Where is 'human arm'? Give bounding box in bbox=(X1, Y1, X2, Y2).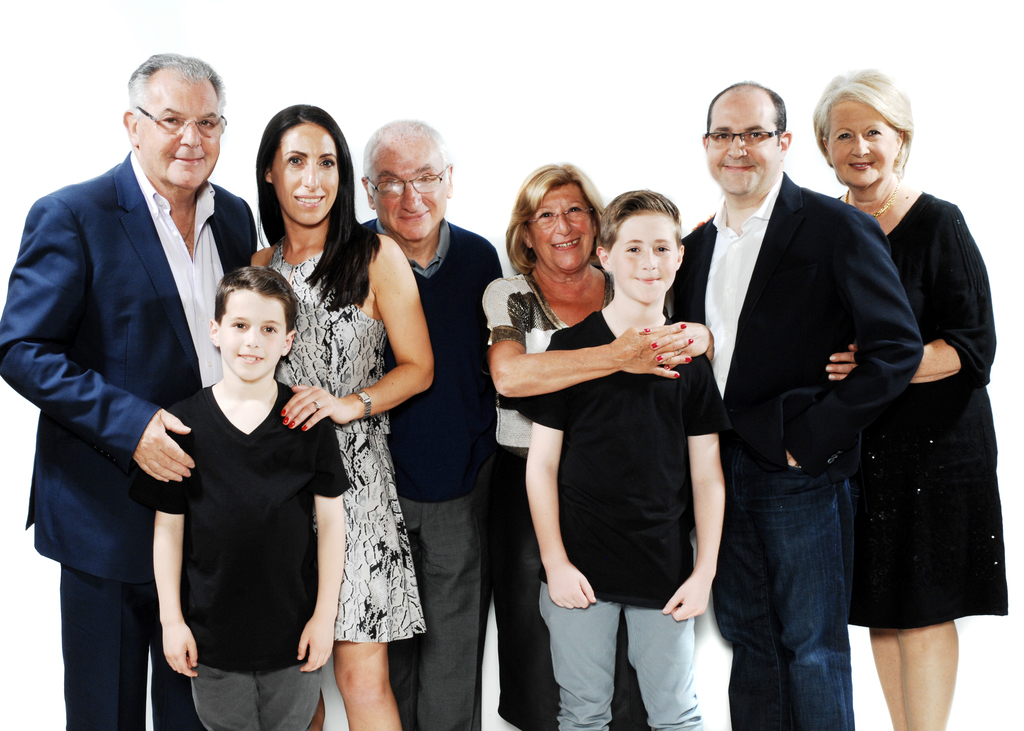
bbox=(149, 402, 209, 684).
